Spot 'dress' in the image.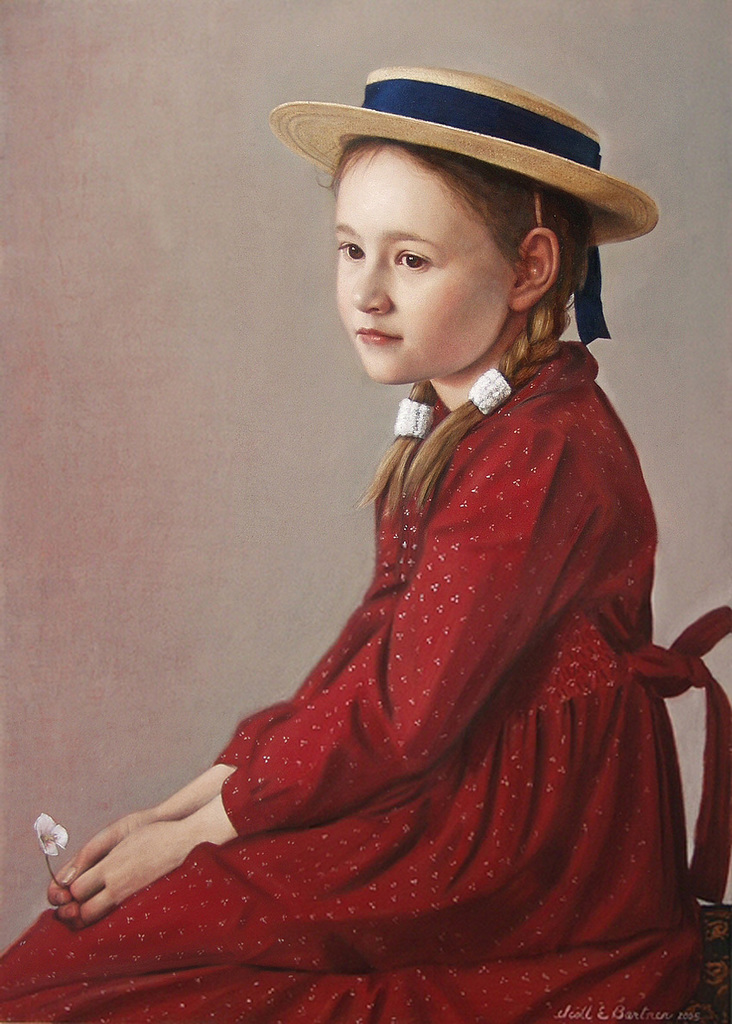
'dress' found at Rect(0, 345, 706, 1023).
